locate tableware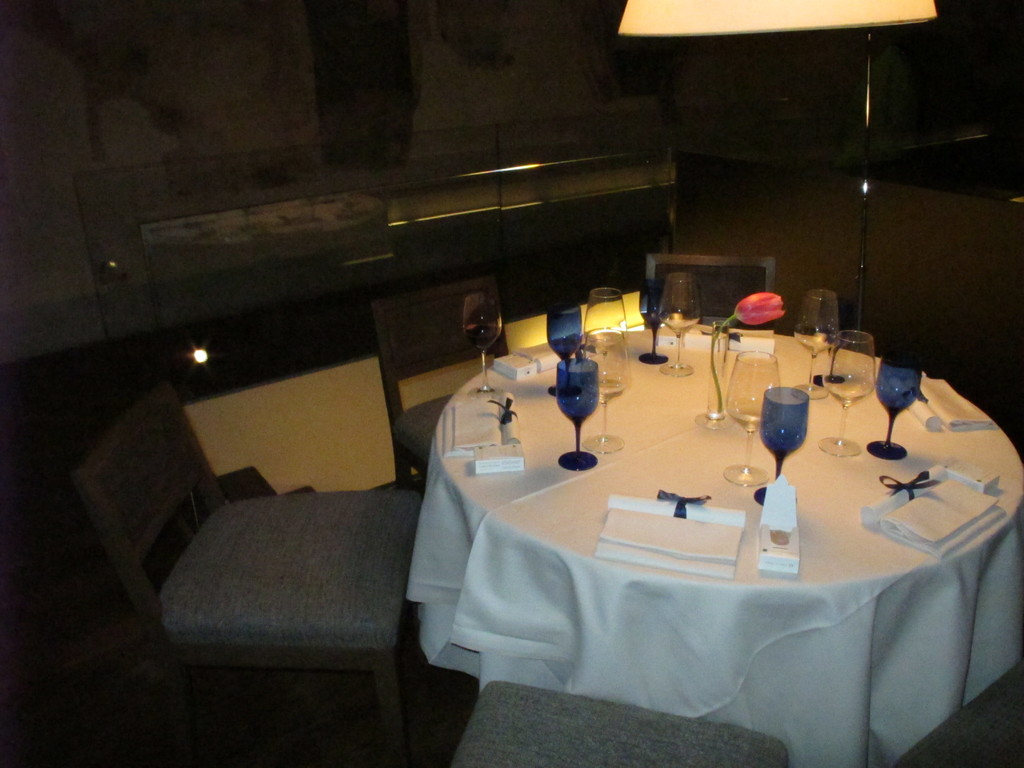
541 294 584 393
